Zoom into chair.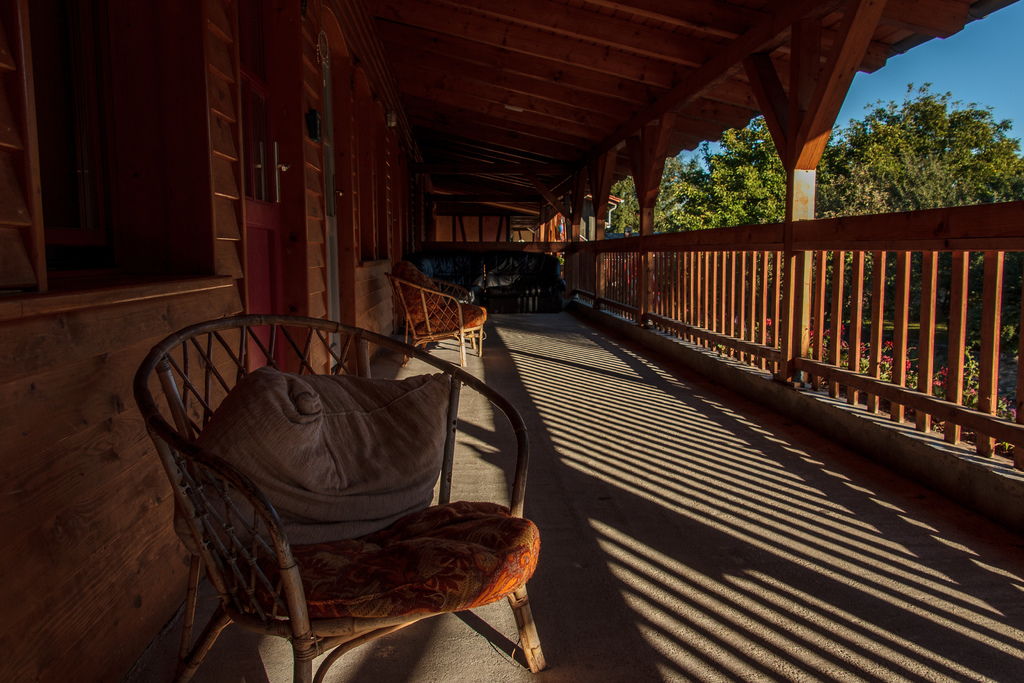
Zoom target: (left=129, top=329, right=540, bottom=682).
